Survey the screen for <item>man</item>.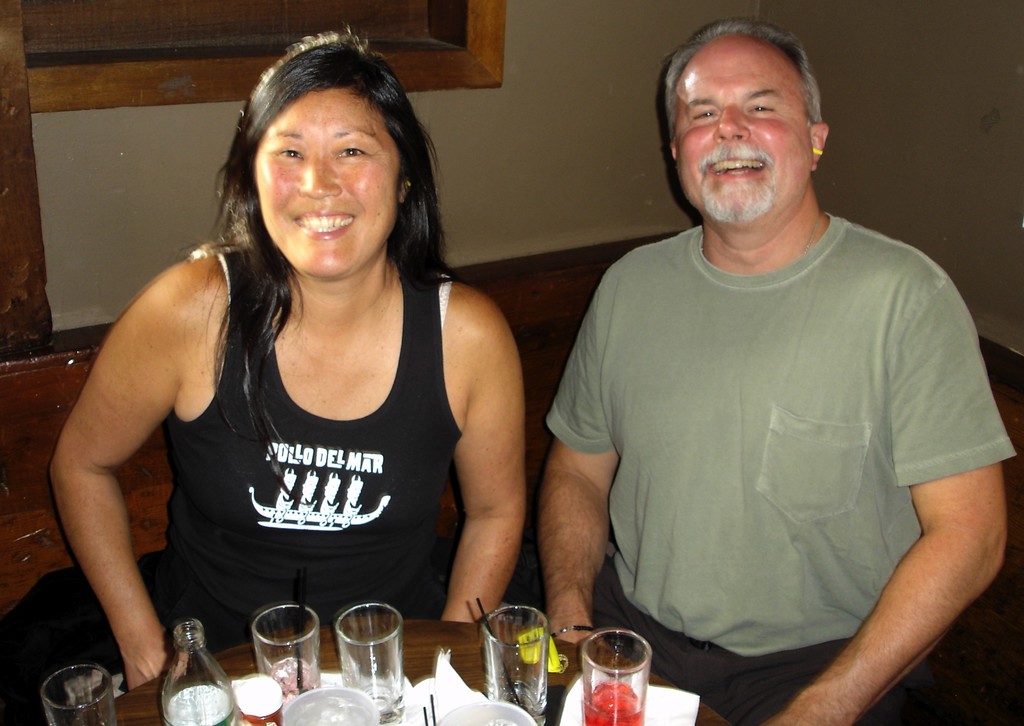
Survey found: l=529, t=23, r=1023, b=724.
